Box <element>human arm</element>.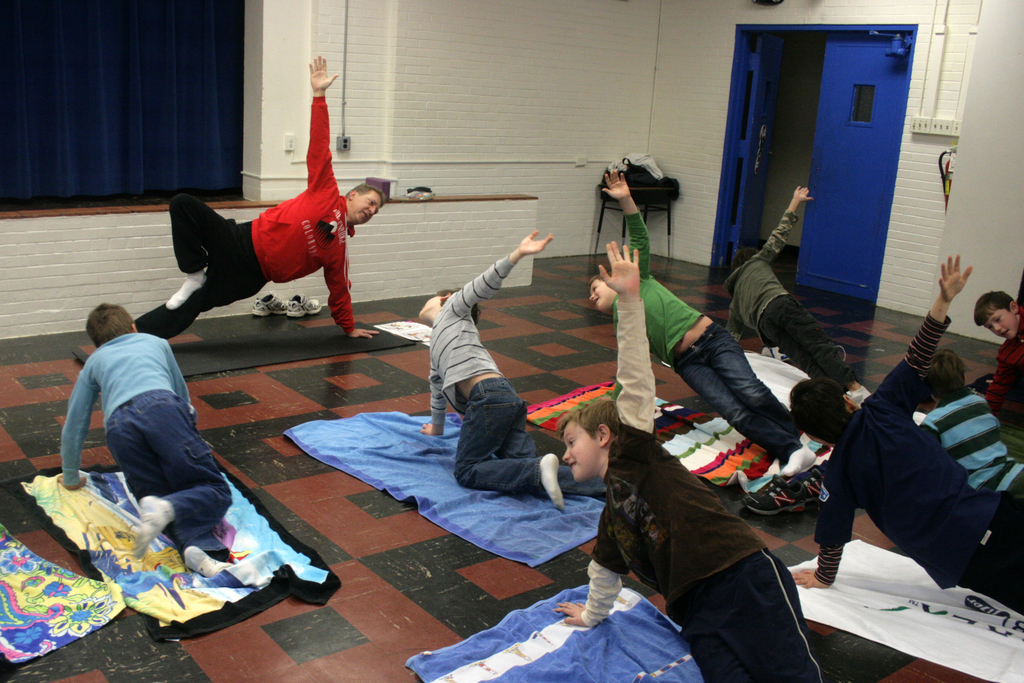
region(326, 242, 383, 339).
